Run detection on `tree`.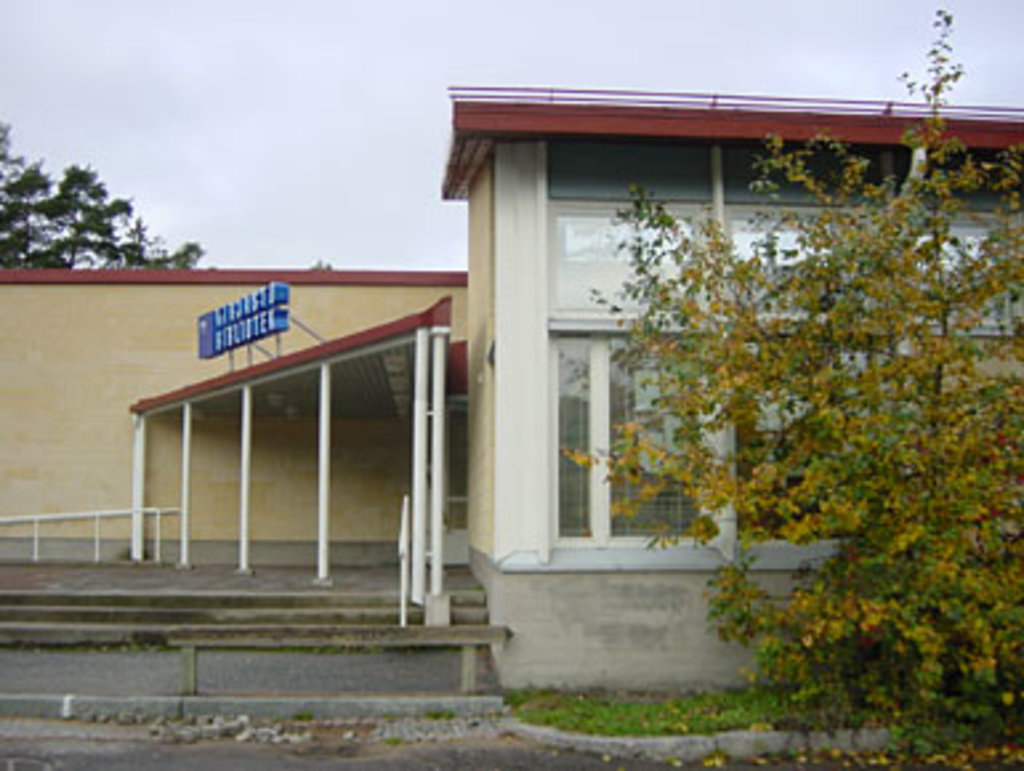
Result: x1=561, y1=3, x2=1021, y2=755.
